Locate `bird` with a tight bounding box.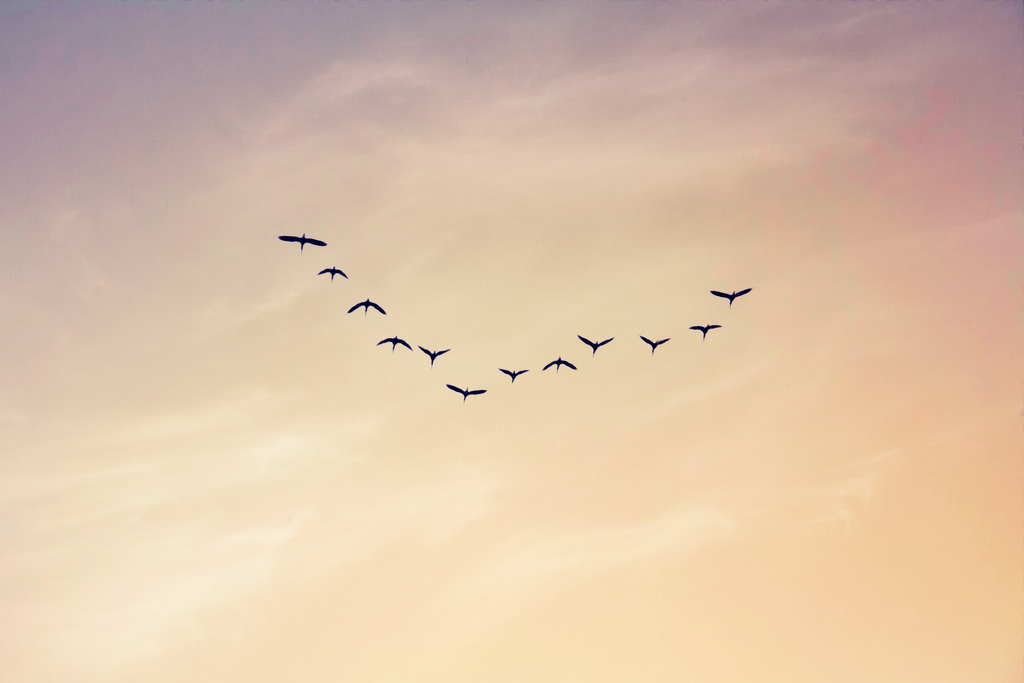
detection(538, 352, 575, 373).
